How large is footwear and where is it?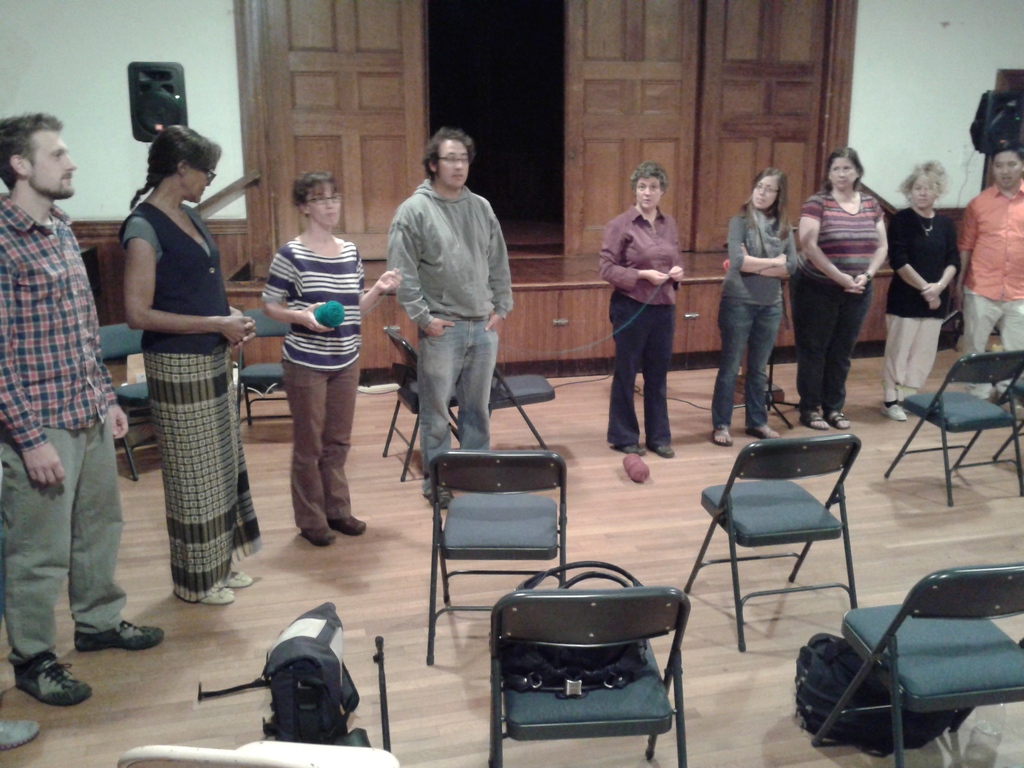
Bounding box: 878/402/909/422.
